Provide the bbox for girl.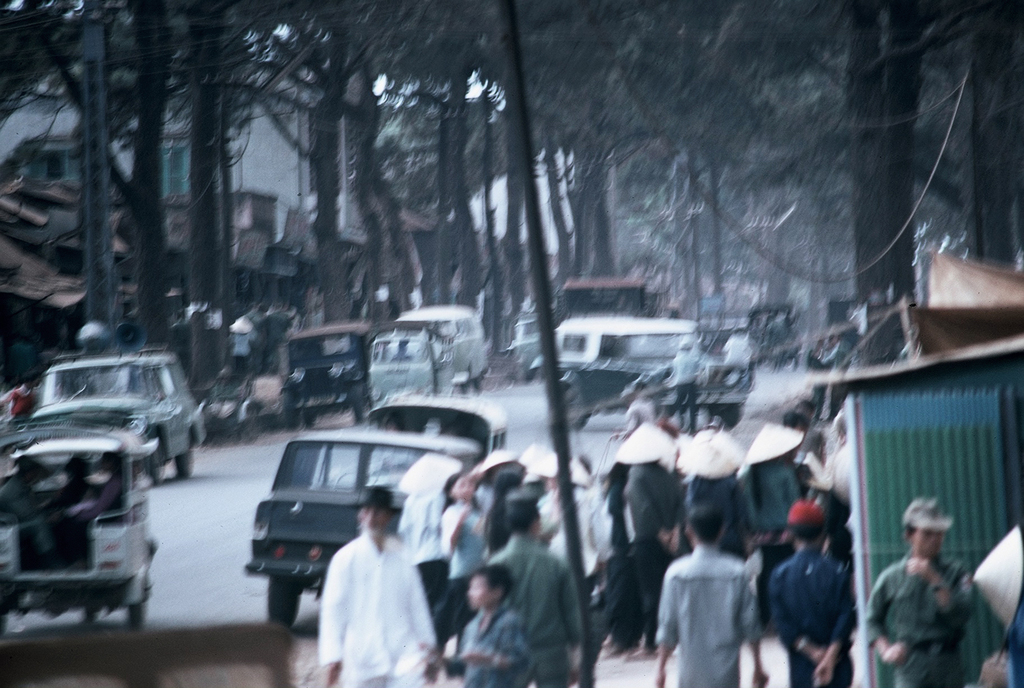
(430,477,491,687).
